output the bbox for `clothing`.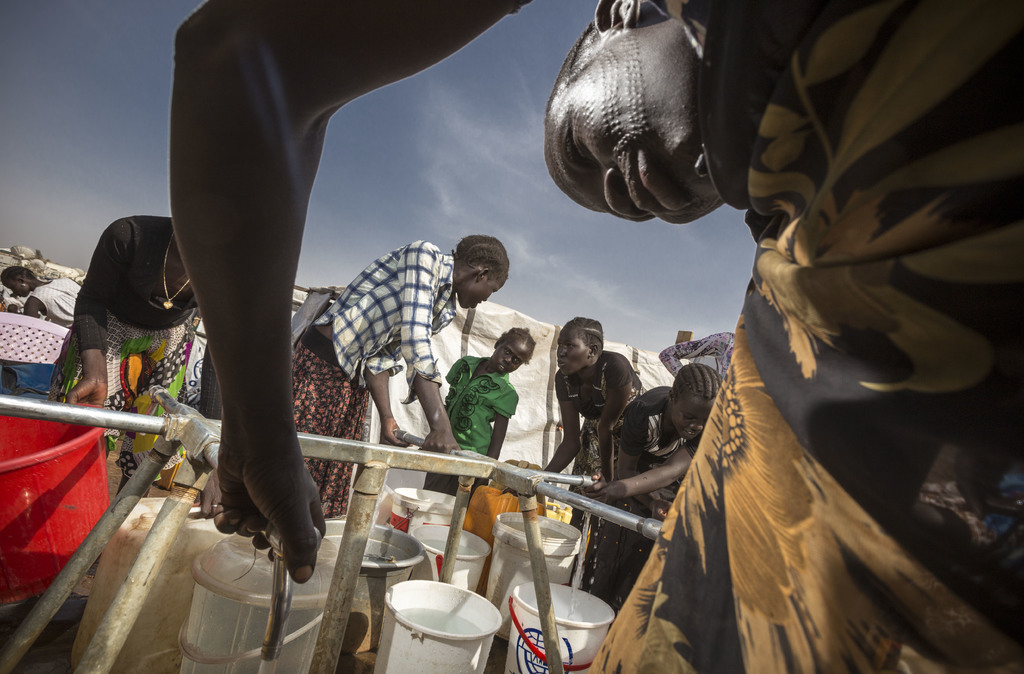
(52,193,180,420).
